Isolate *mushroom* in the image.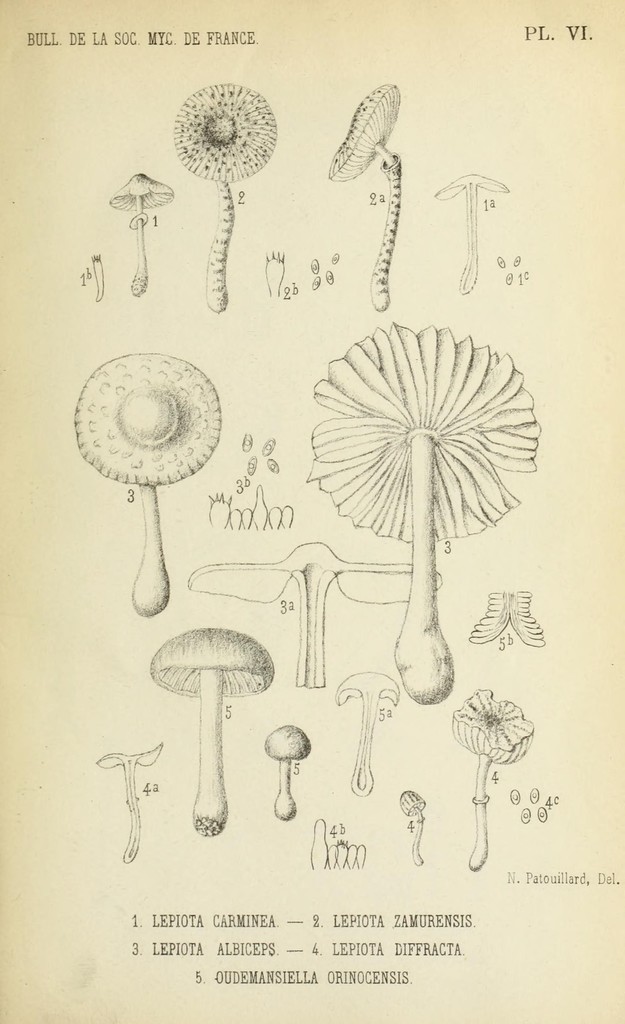
Isolated region: bbox(435, 172, 506, 293).
